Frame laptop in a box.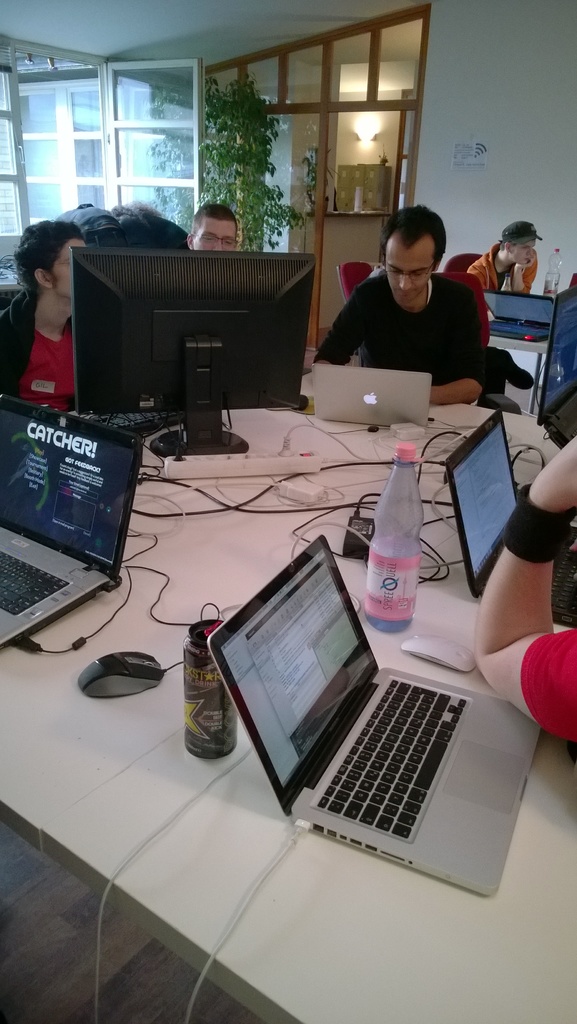
left=444, top=405, right=576, bottom=629.
